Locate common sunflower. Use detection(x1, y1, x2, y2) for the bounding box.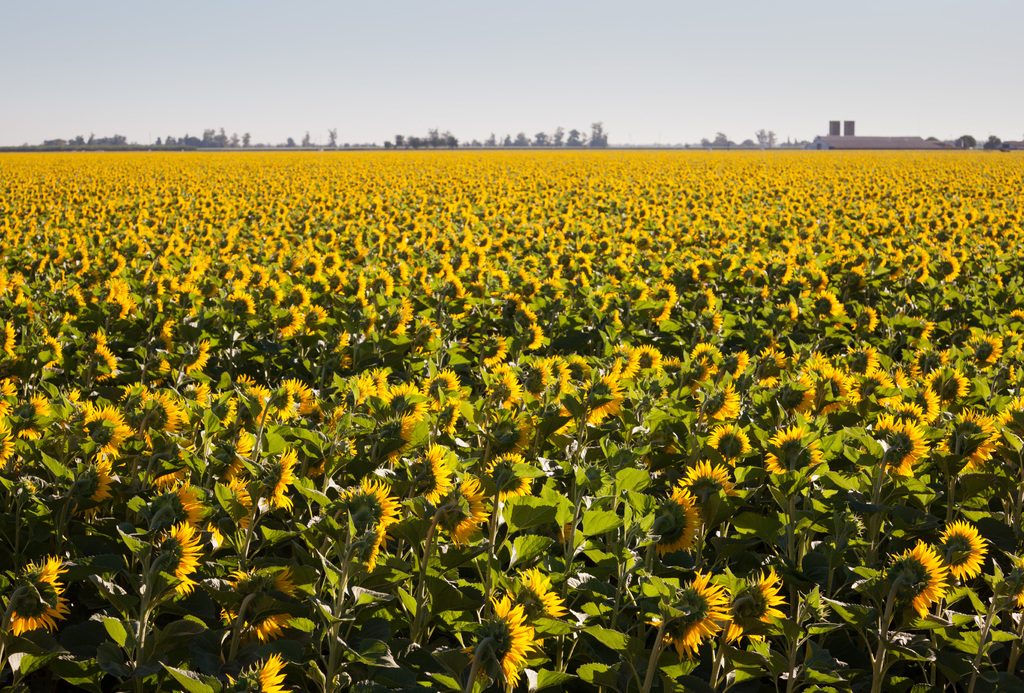
detection(4, 554, 53, 642).
